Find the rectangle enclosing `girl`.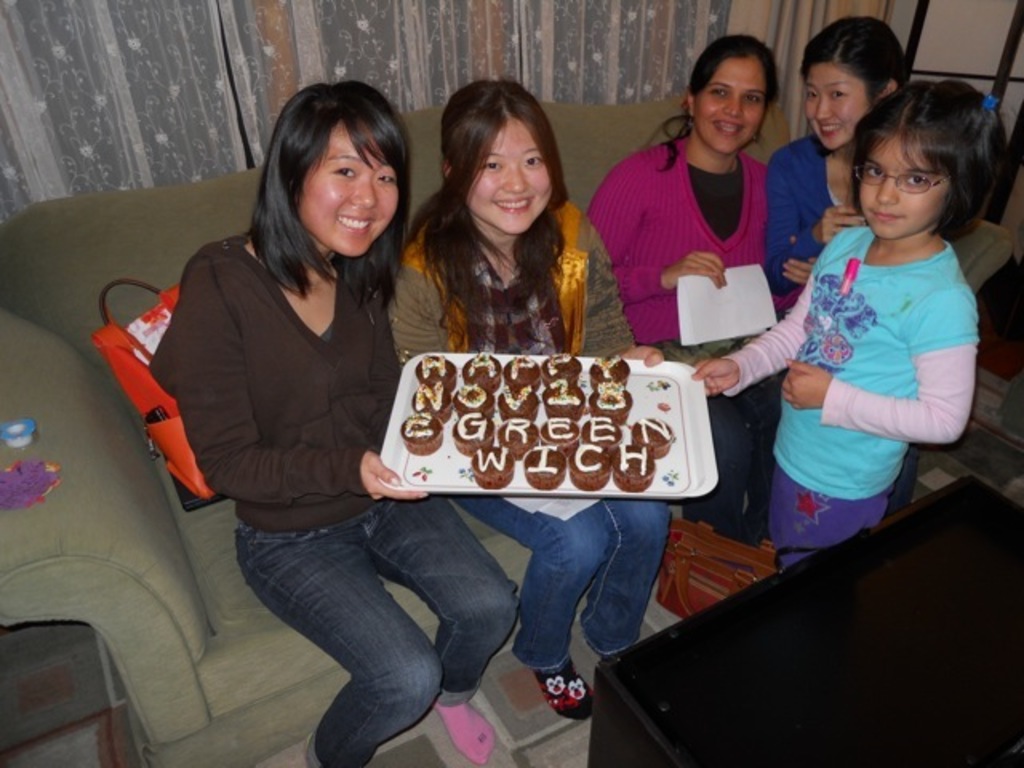
bbox(690, 80, 1010, 570).
